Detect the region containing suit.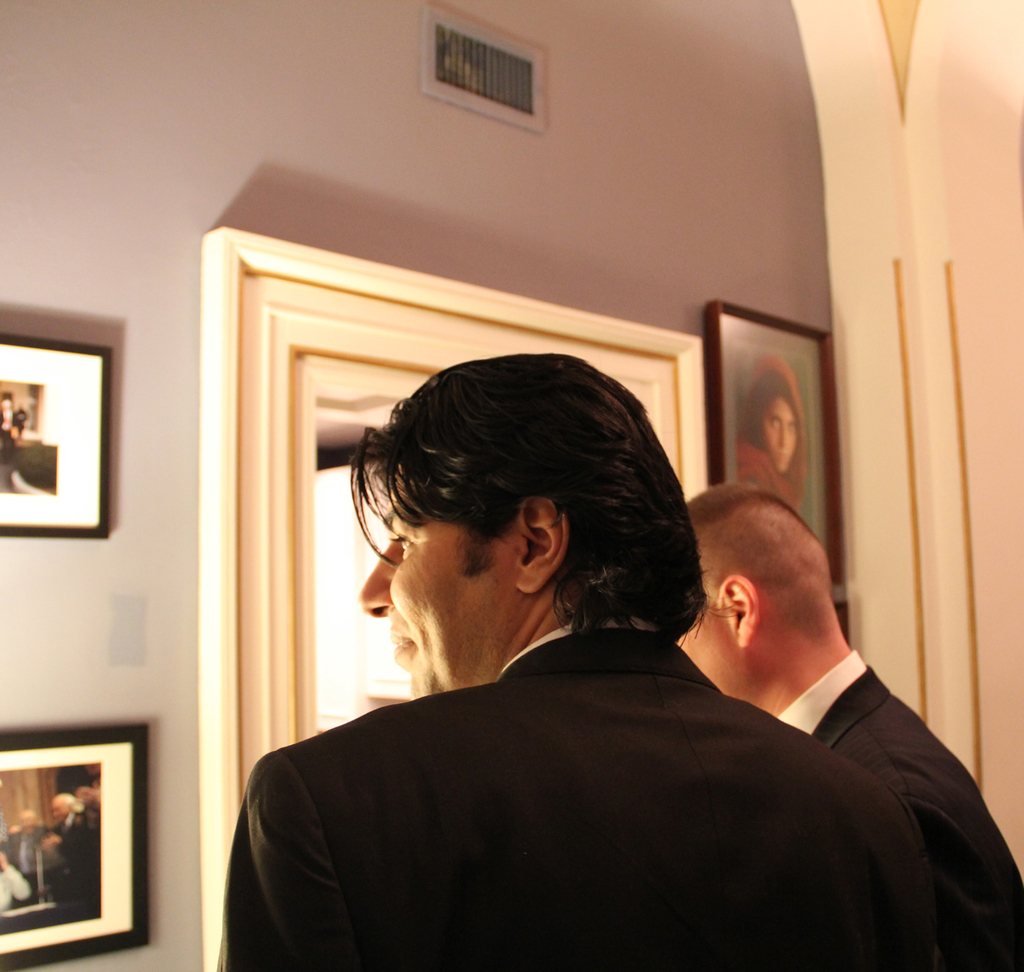
131/543/1023/971.
